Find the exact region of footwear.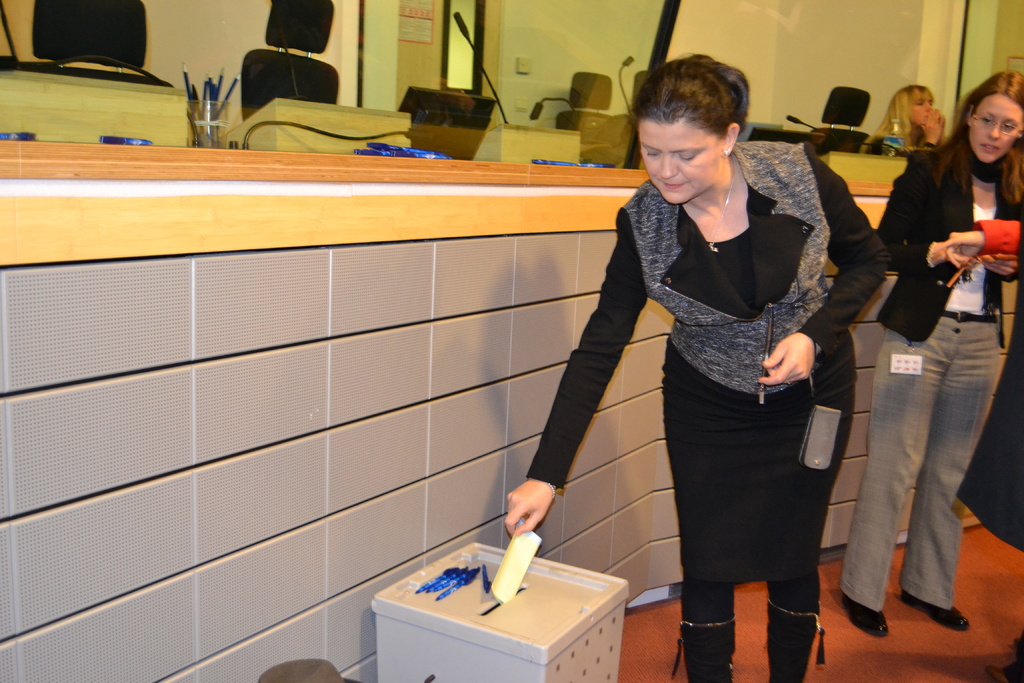
Exact region: {"left": 842, "top": 596, "right": 890, "bottom": 639}.
